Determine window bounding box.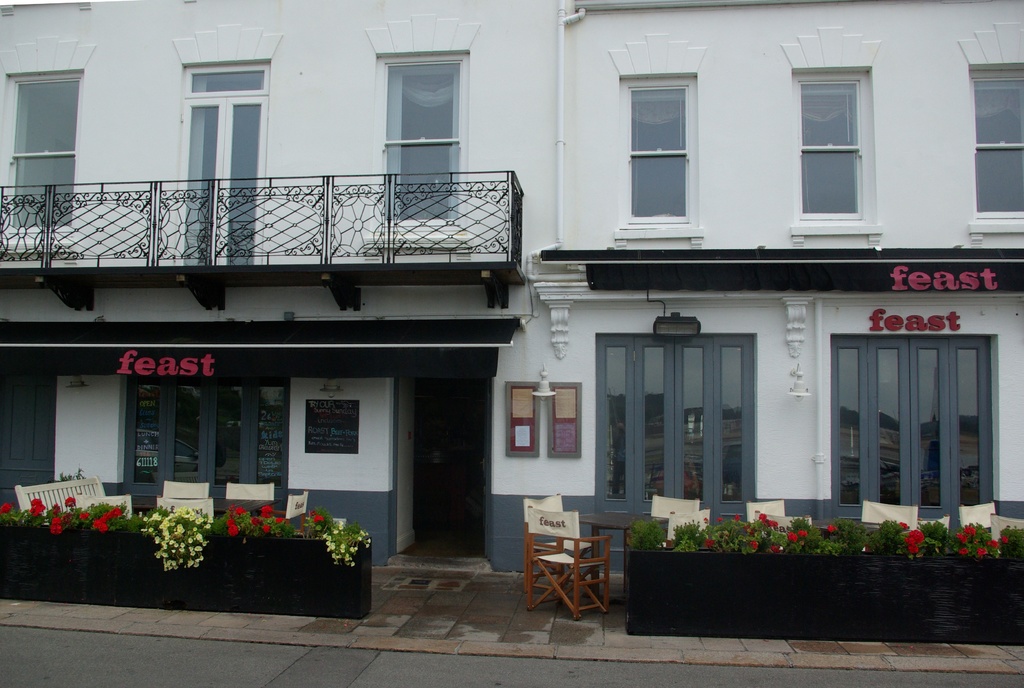
Determined: x1=118, y1=373, x2=289, y2=512.
